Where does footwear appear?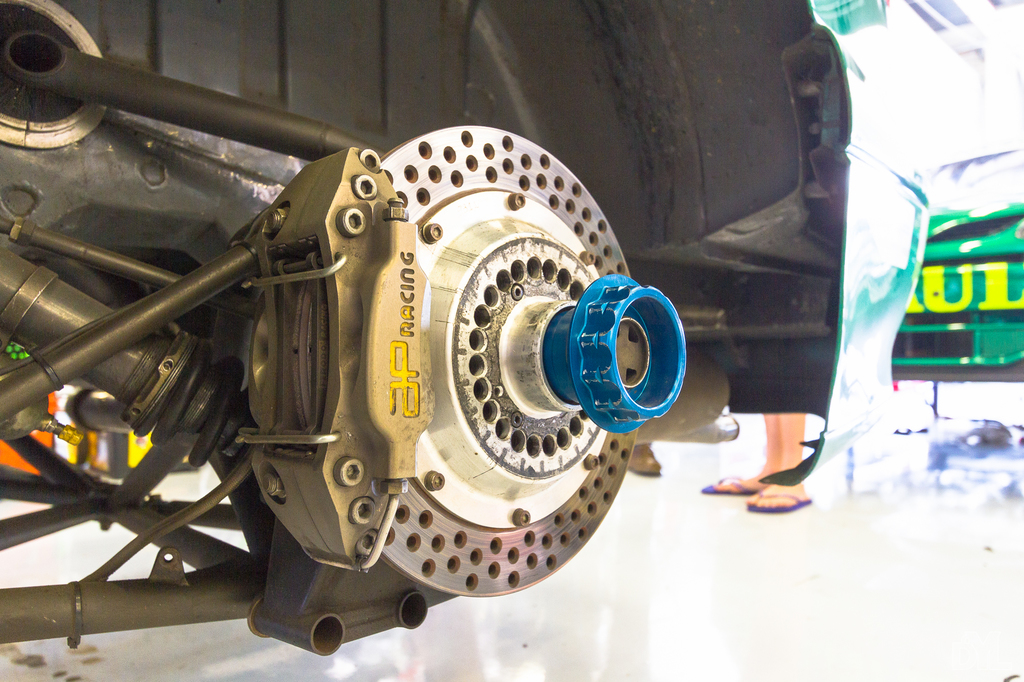
Appears at box(627, 441, 663, 474).
